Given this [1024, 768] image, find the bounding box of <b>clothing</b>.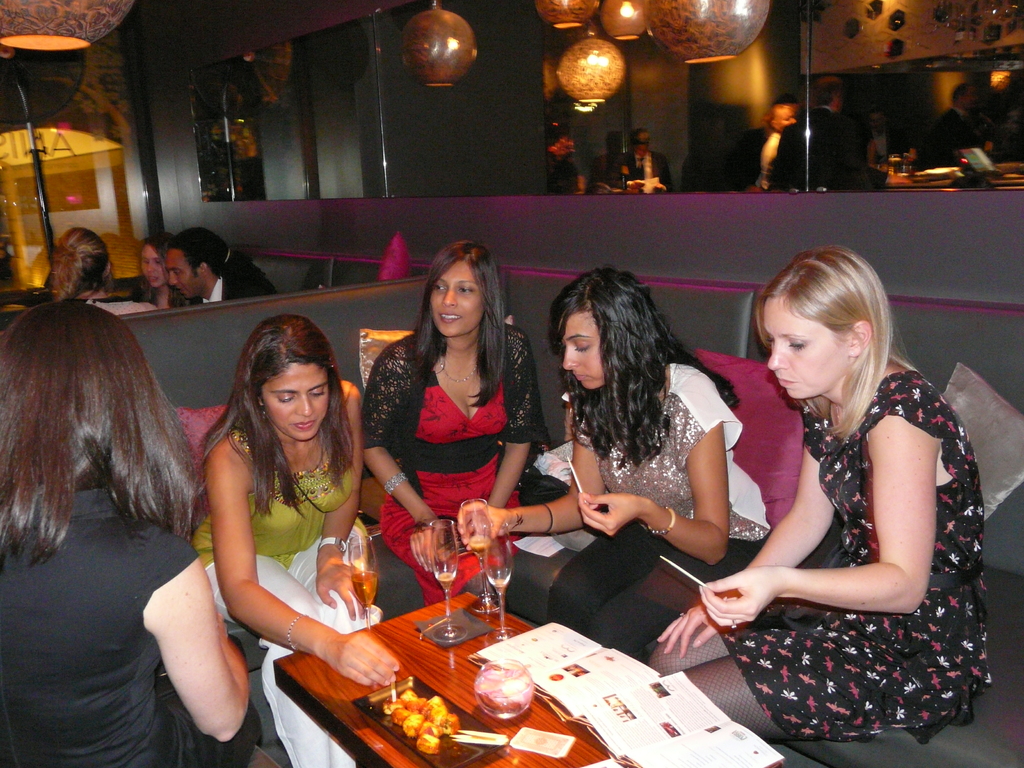
17,291,139,301.
